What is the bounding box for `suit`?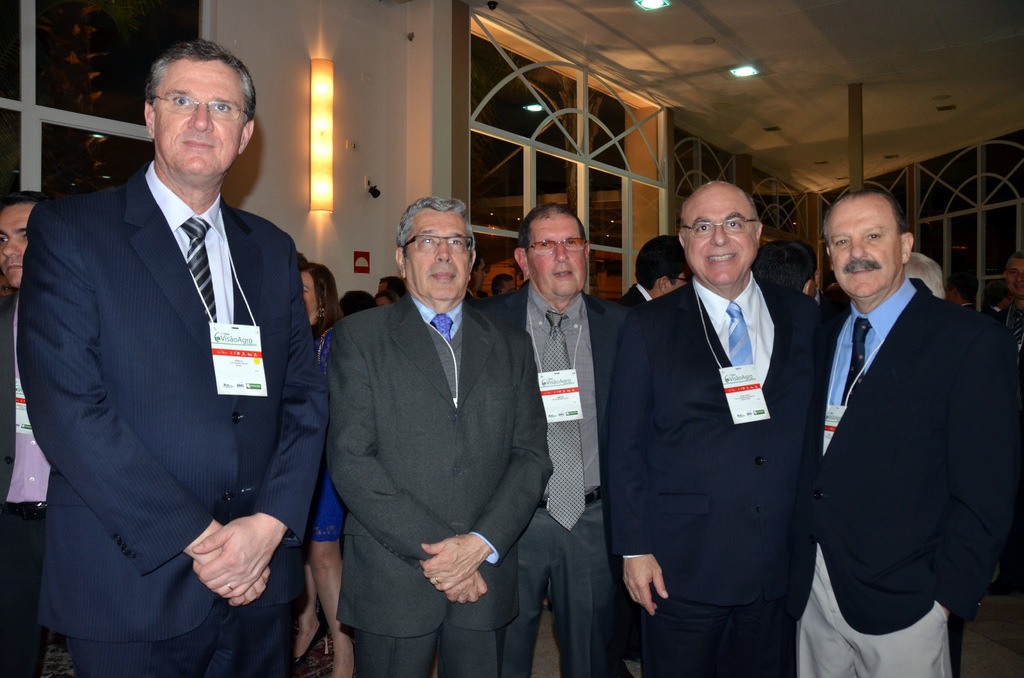
[799,272,1023,677].
